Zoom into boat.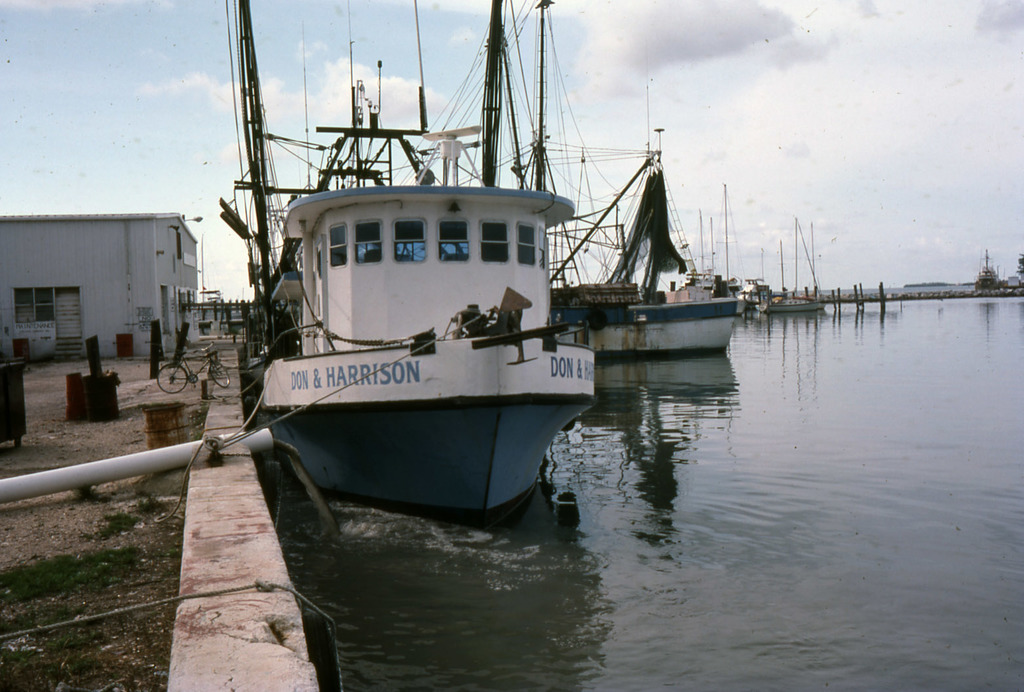
Zoom target: box=[553, 122, 751, 361].
